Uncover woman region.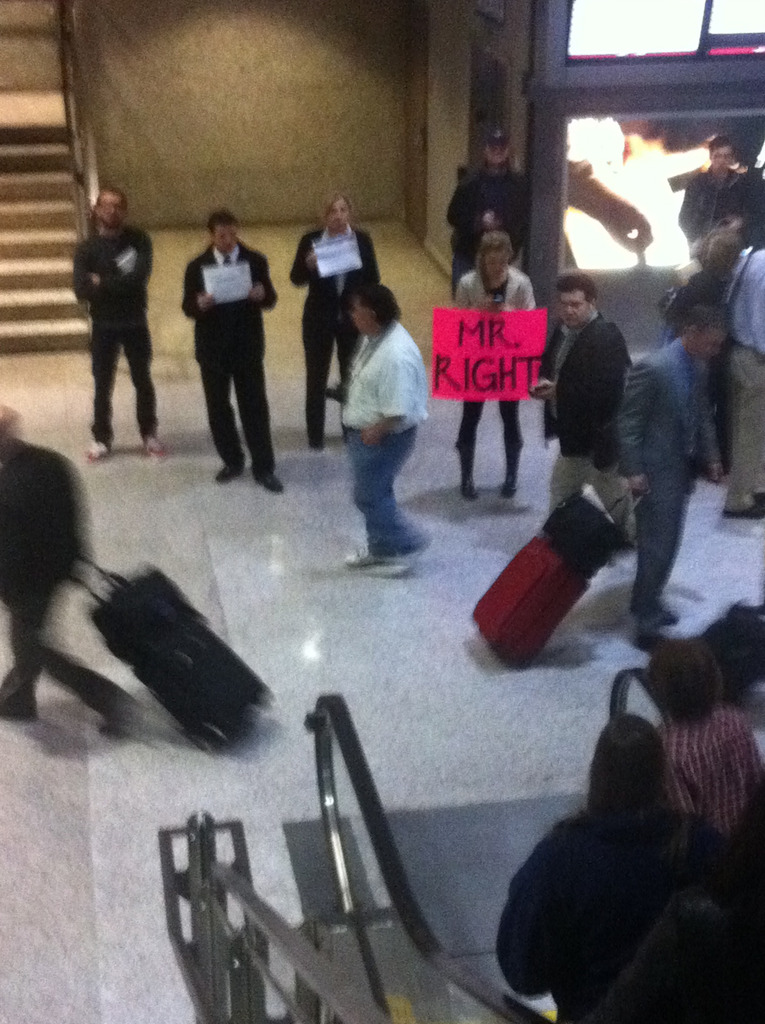
Uncovered: x1=311 y1=262 x2=441 y2=547.
